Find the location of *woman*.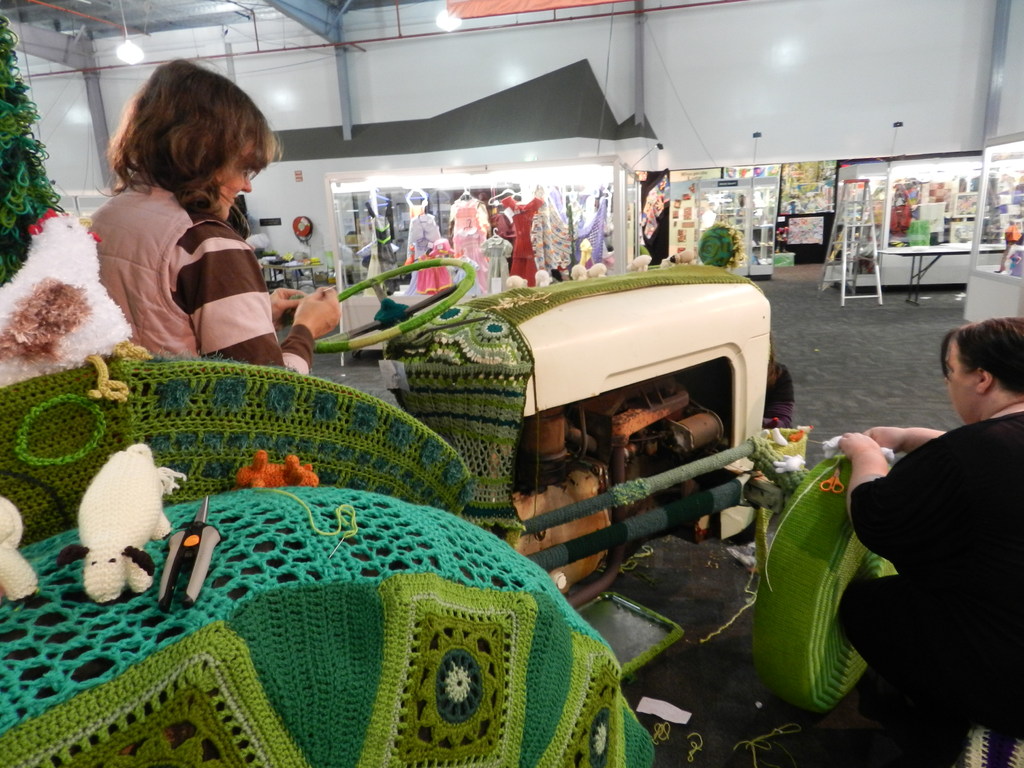
Location: [63, 77, 314, 382].
